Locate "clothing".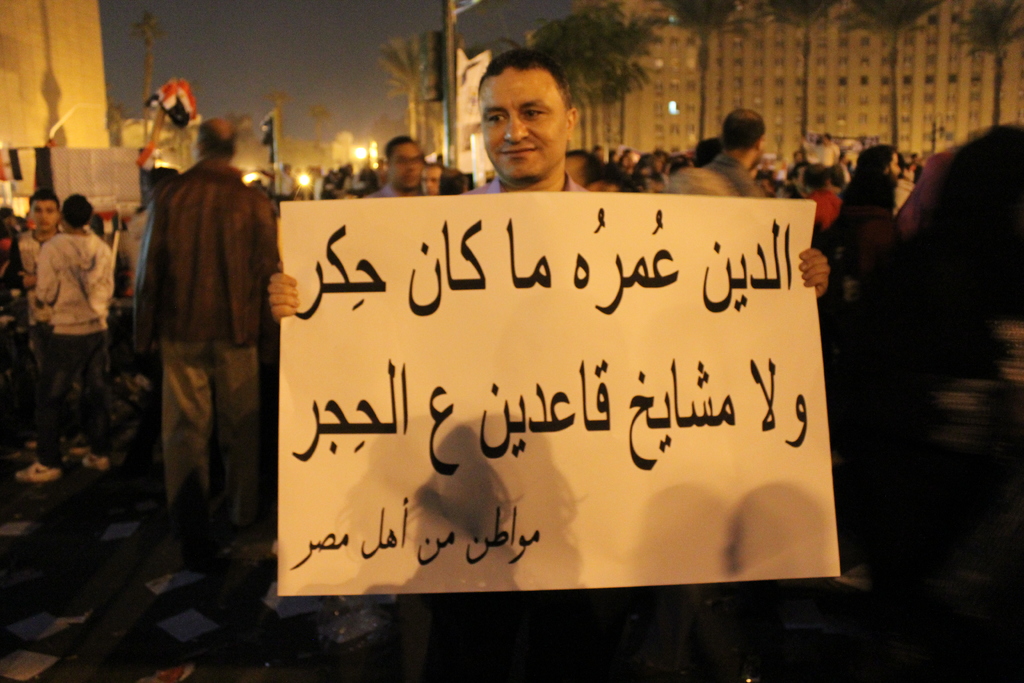
Bounding box: [left=6, top=219, right=56, bottom=297].
